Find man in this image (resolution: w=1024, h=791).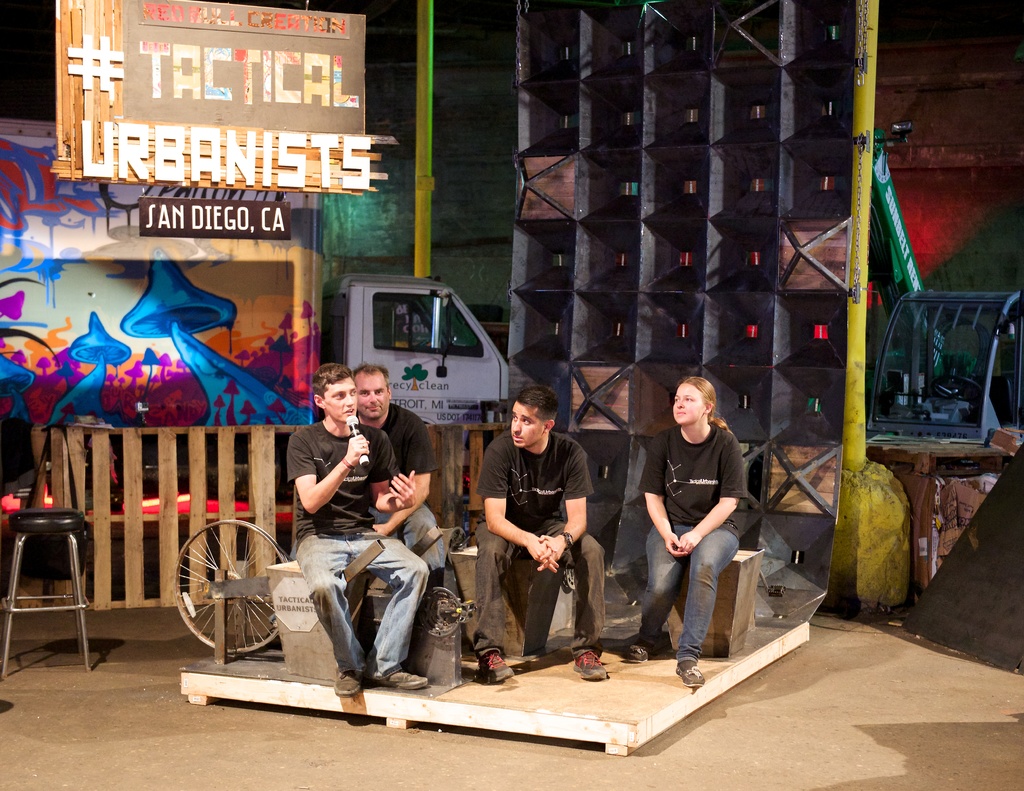
487 395 614 671.
